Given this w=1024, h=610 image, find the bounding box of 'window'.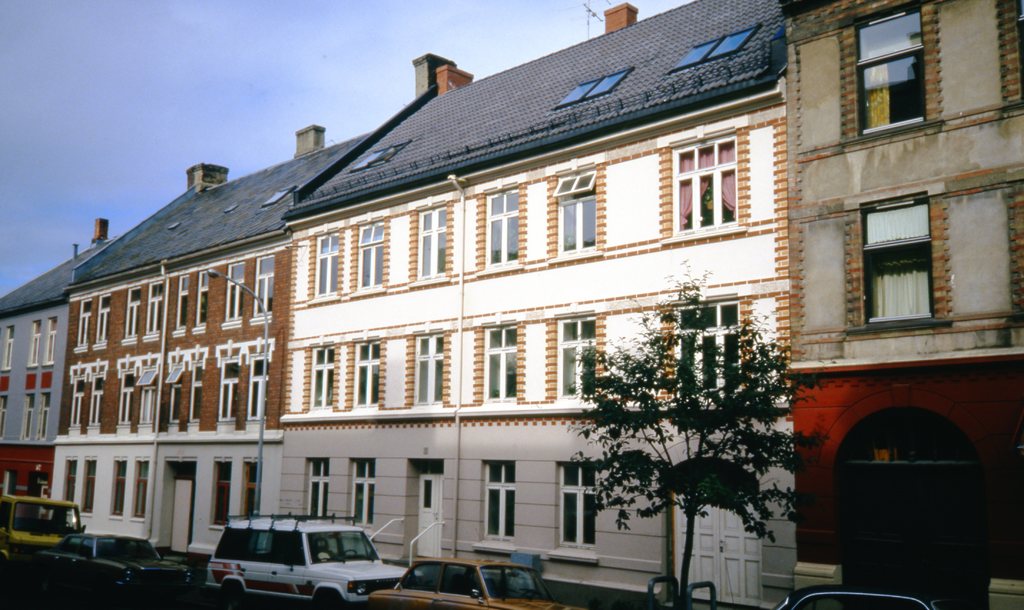
669, 30, 760, 72.
